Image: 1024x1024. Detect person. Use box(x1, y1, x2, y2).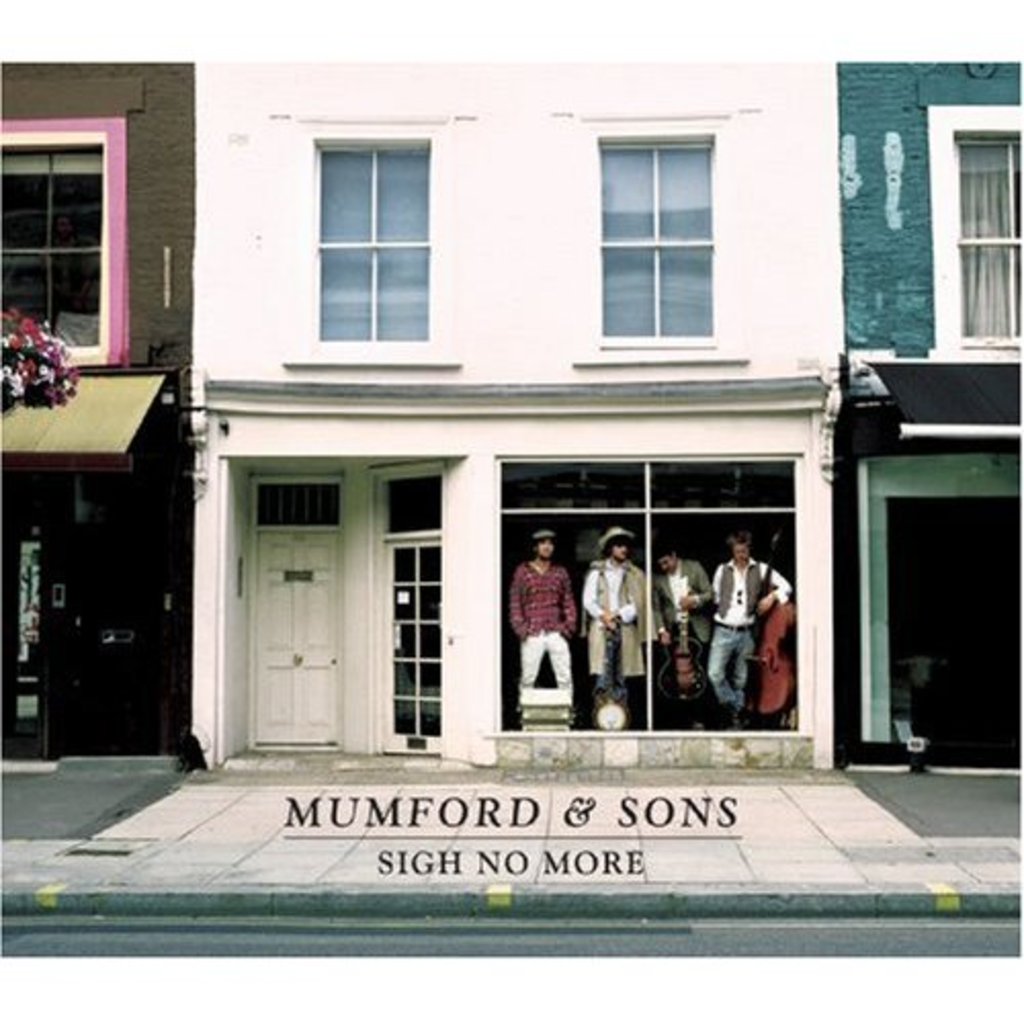
box(702, 522, 795, 719).
